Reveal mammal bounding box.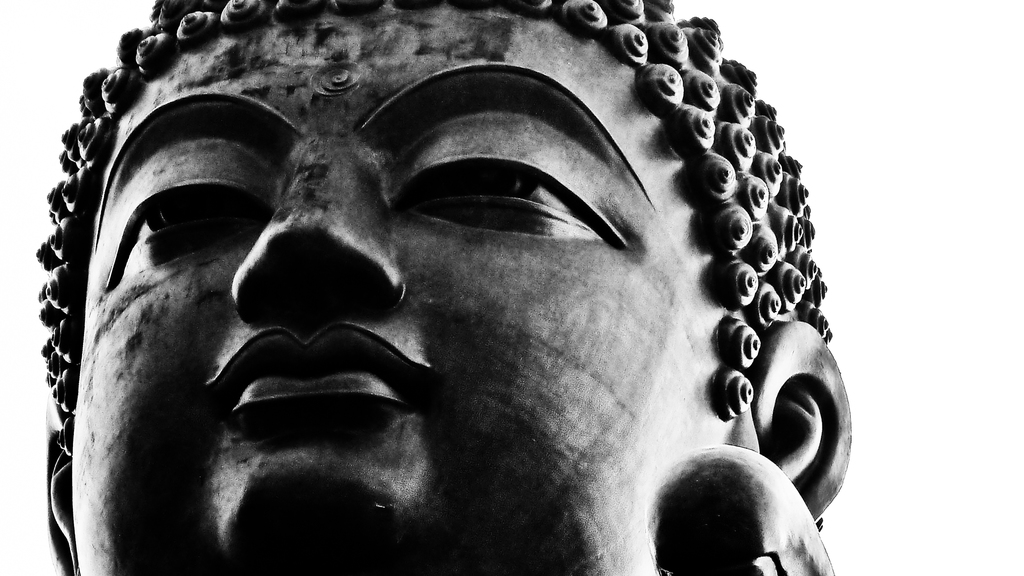
Revealed: bbox=(0, 16, 907, 575).
